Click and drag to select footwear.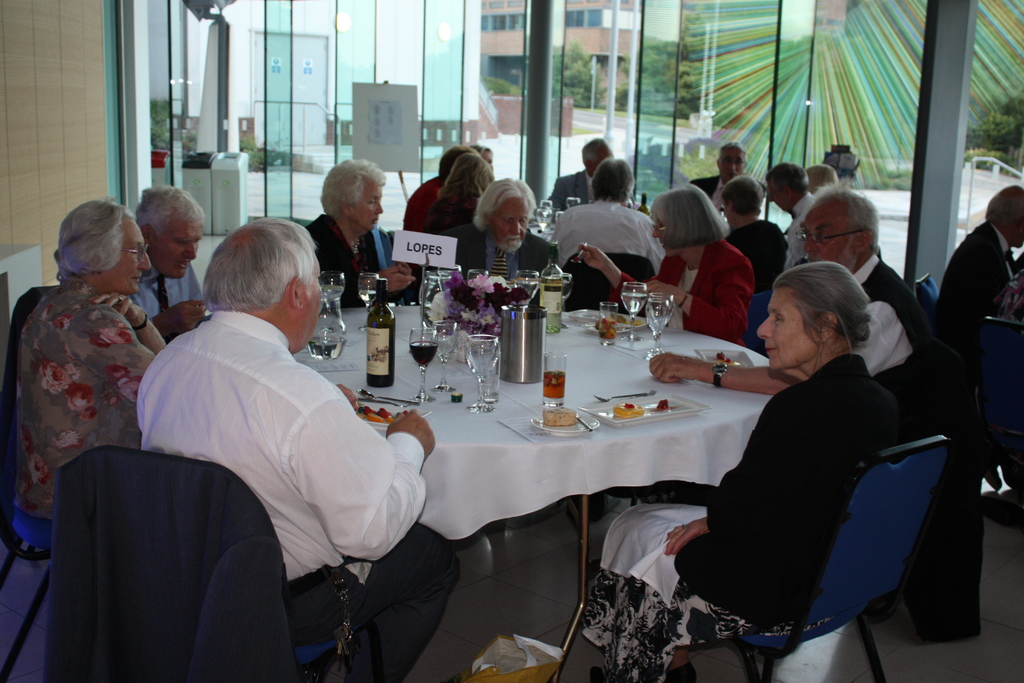
Selection: 586 498 616 518.
